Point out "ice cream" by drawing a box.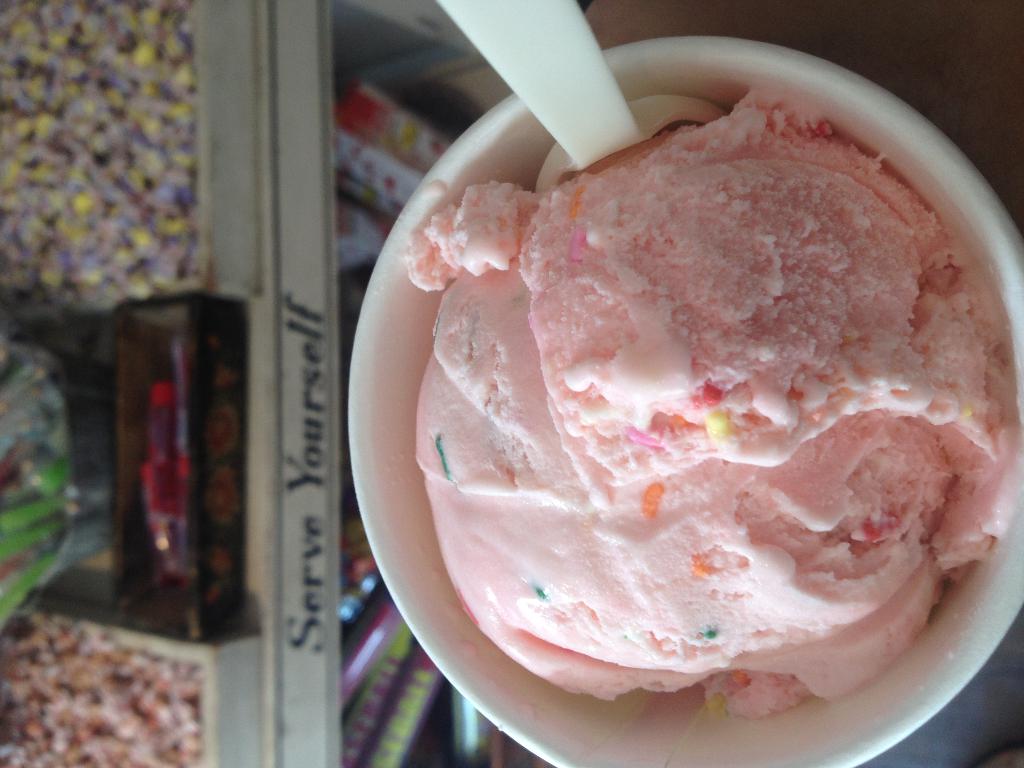
364:81:1015:720.
